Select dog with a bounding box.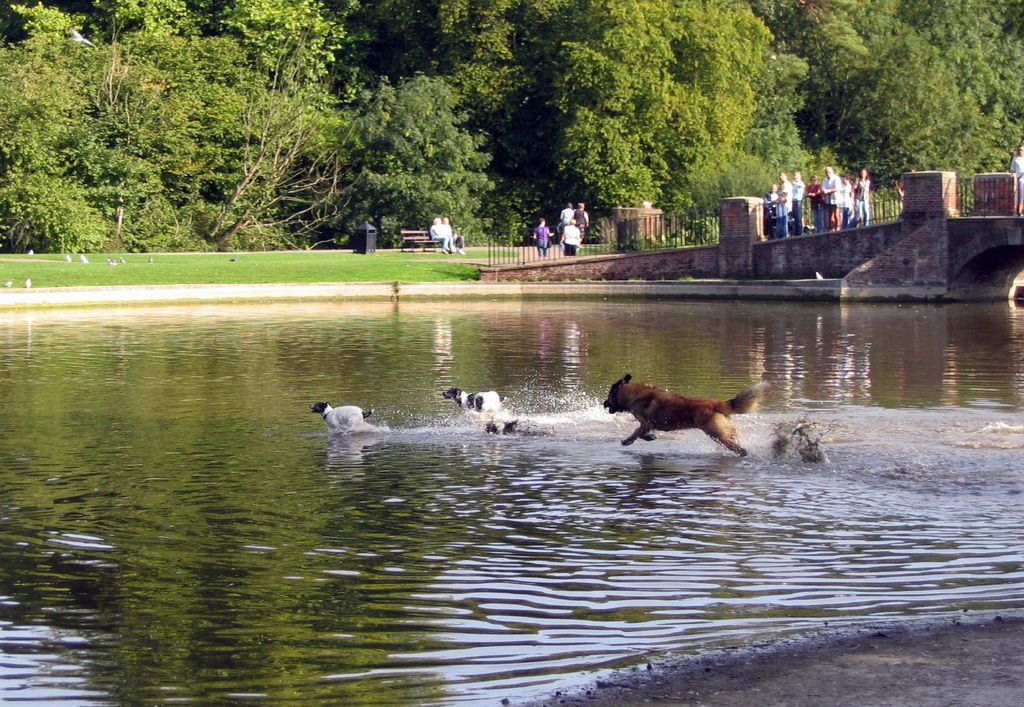
[left=309, top=398, right=378, bottom=434].
